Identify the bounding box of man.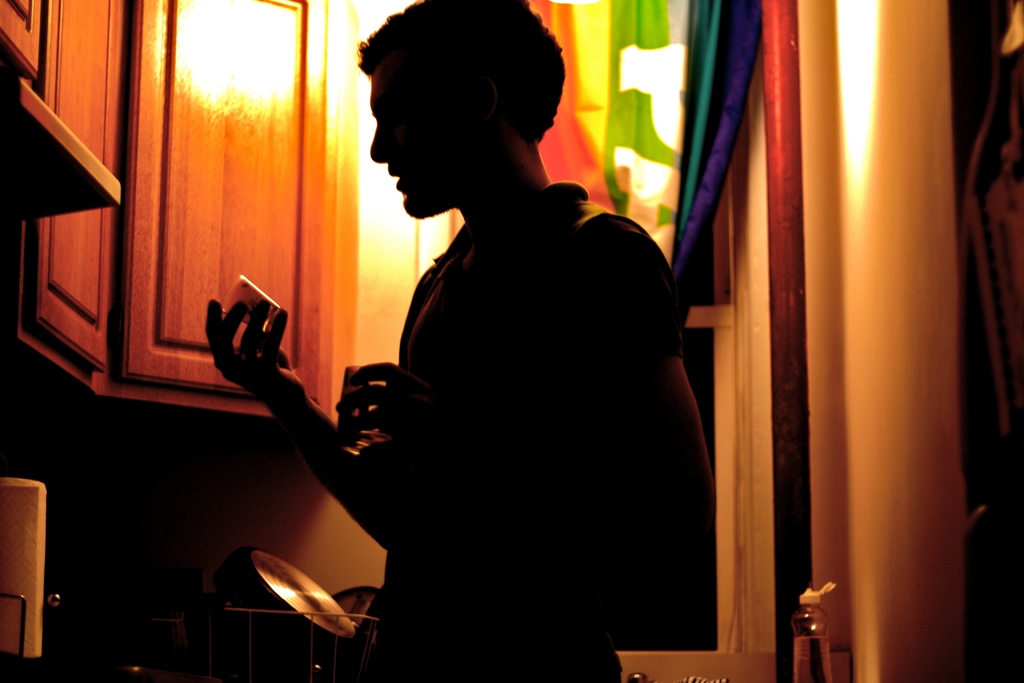
195, 0, 723, 682.
